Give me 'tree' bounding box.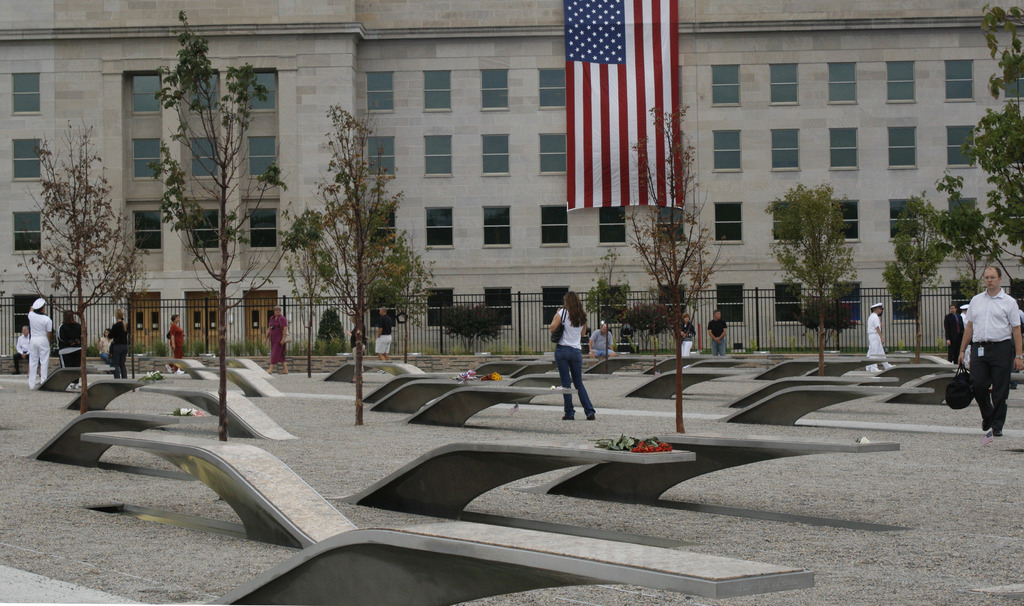
Rect(580, 243, 636, 329).
